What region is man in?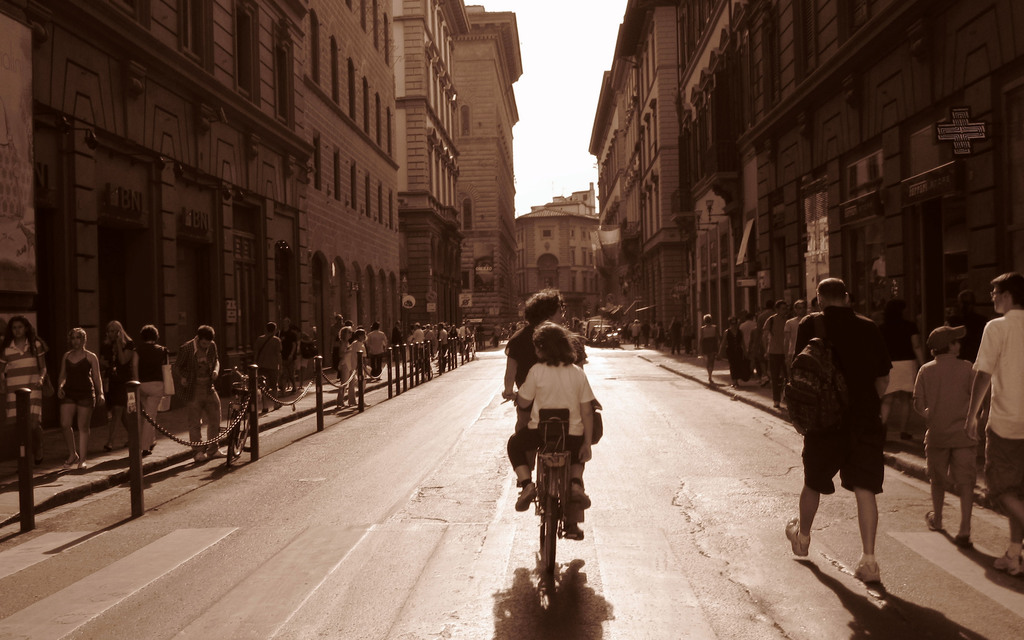
813, 295, 822, 311.
